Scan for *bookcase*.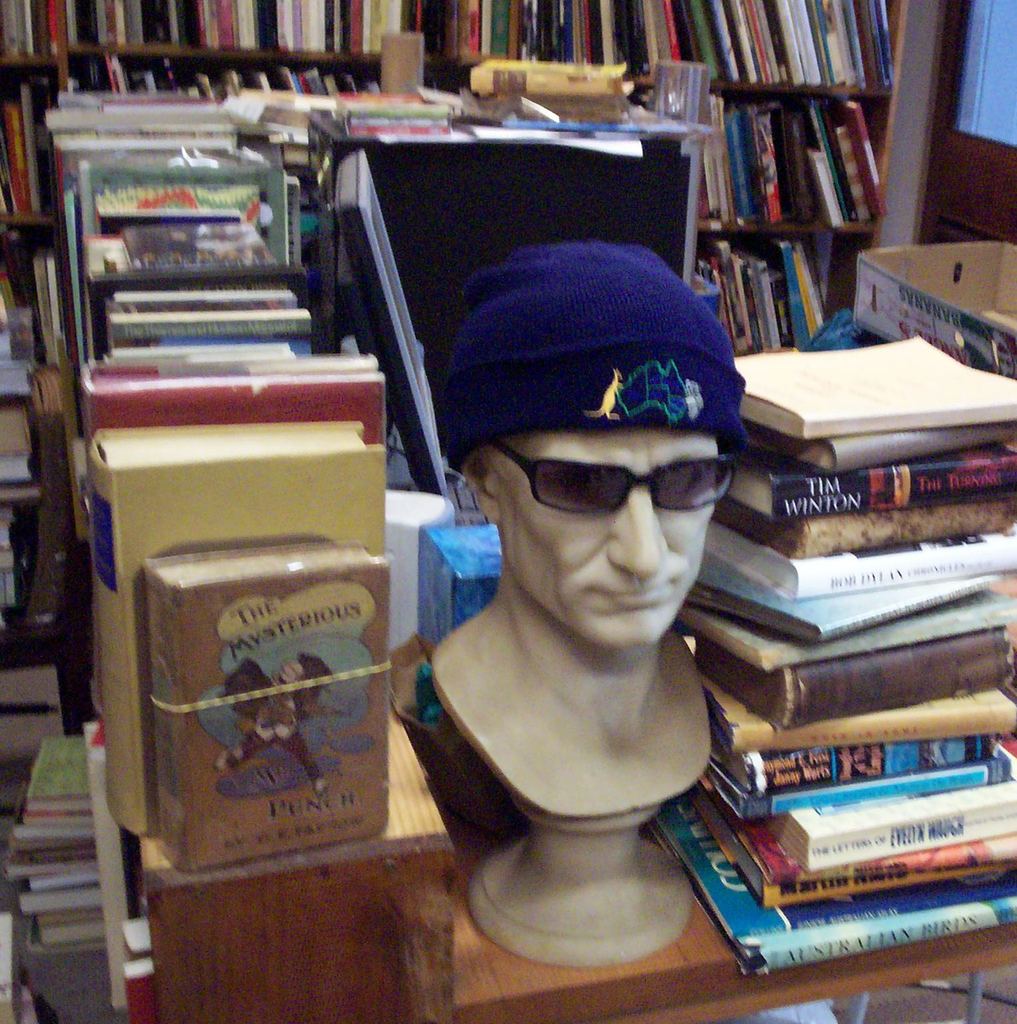
Scan result: 462, 3, 934, 382.
